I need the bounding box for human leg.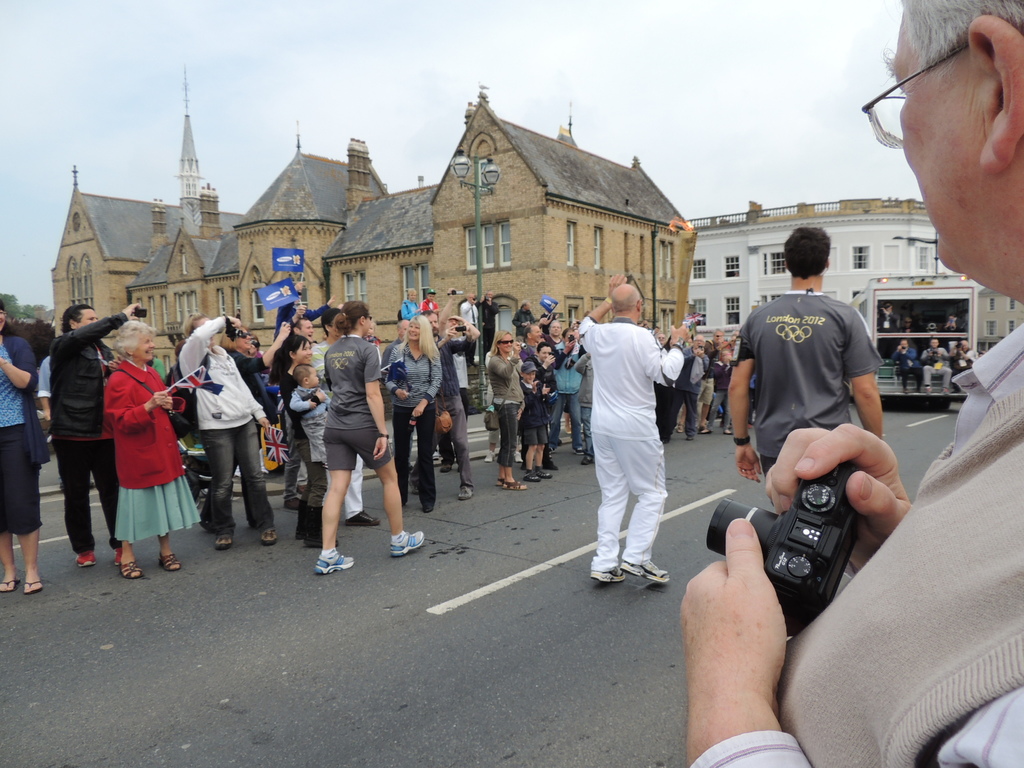
Here it is: [238,418,276,548].
